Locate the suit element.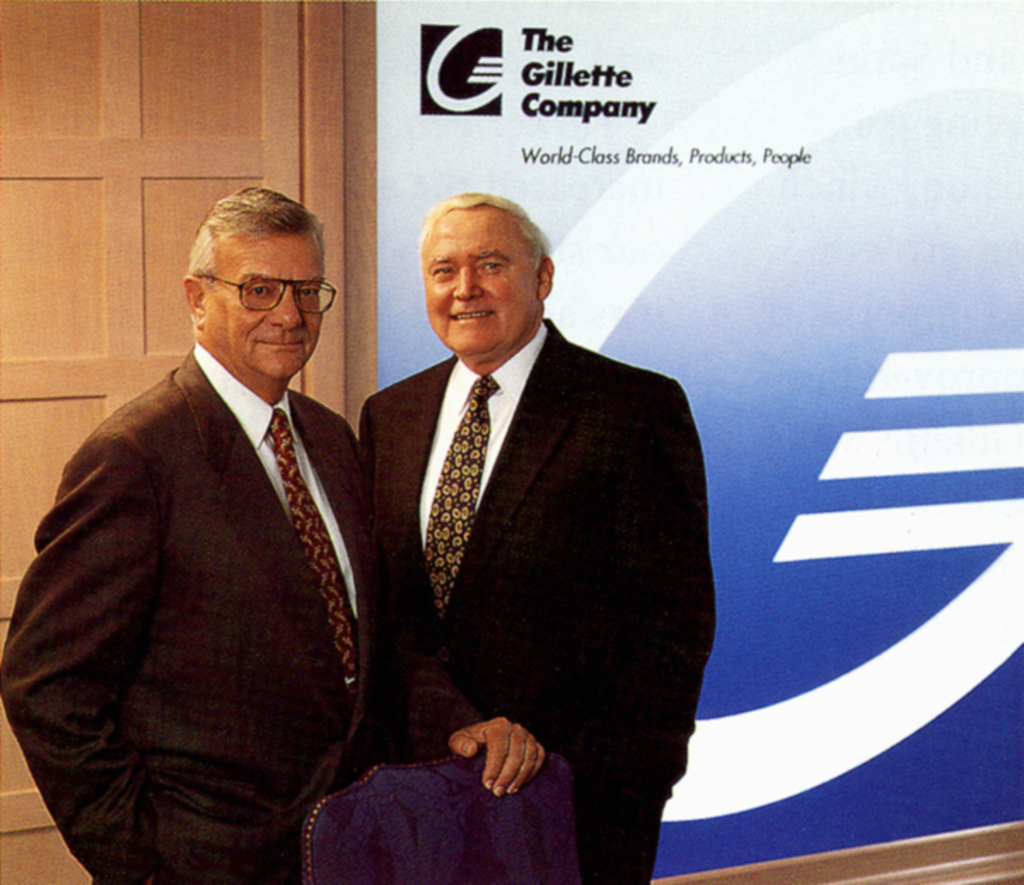
Element bbox: pyautogui.locateOnScreen(0, 342, 487, 884).
